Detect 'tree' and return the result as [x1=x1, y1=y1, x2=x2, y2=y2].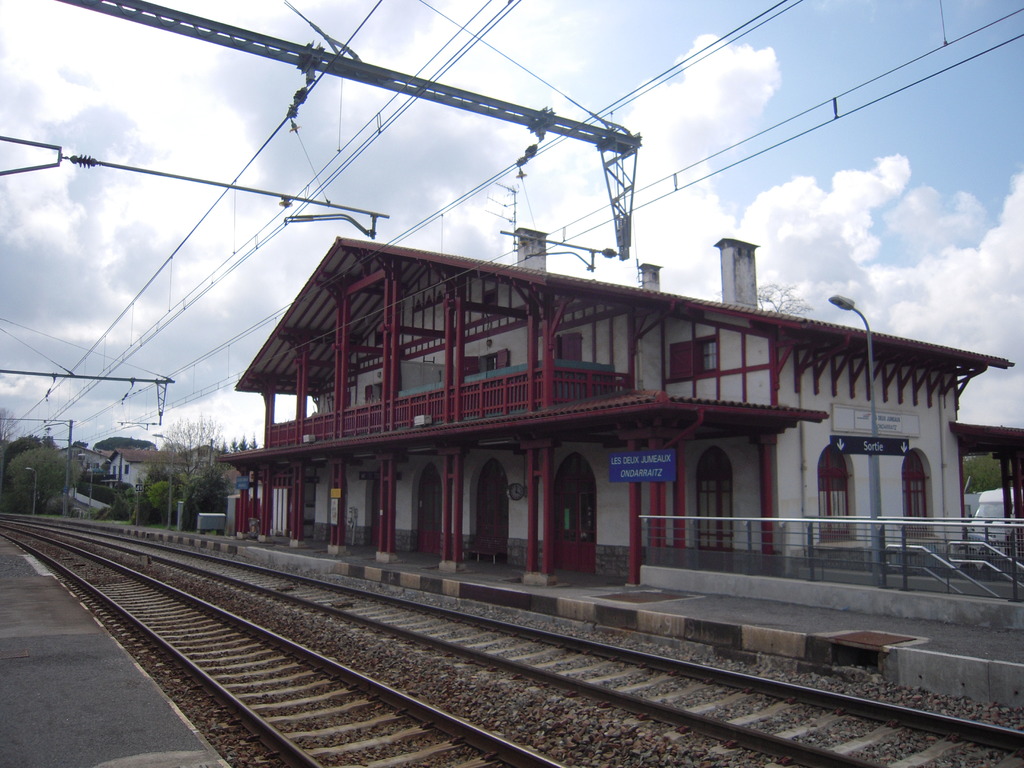
[x1=965, y1=452, x2=1007, y2=495].
